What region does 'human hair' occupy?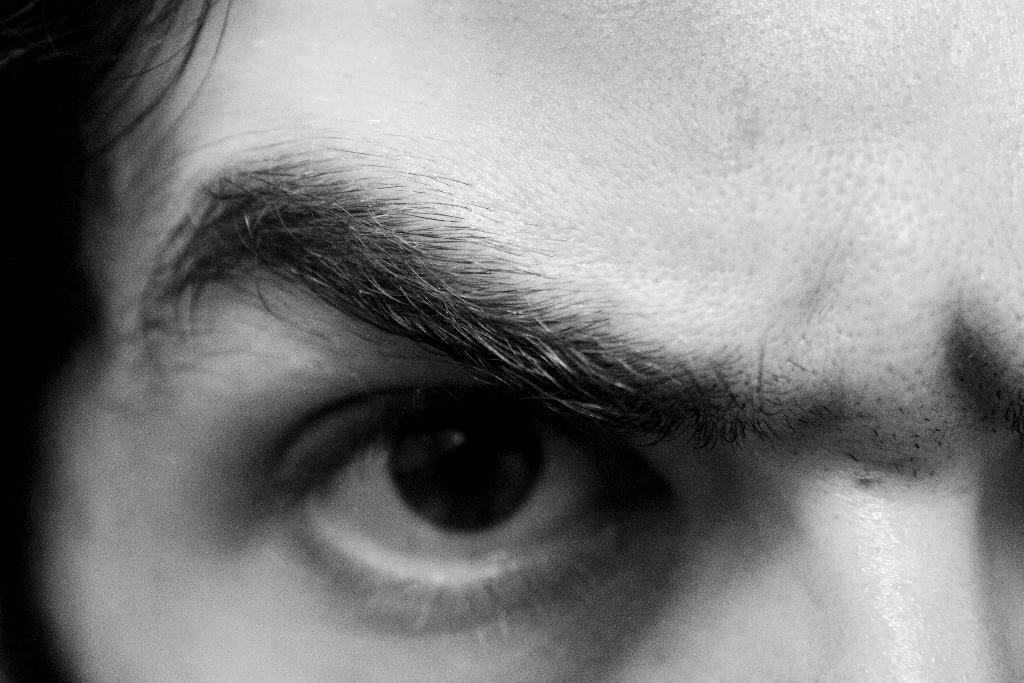
[left=0, top=0, right=233, bottom=682].
